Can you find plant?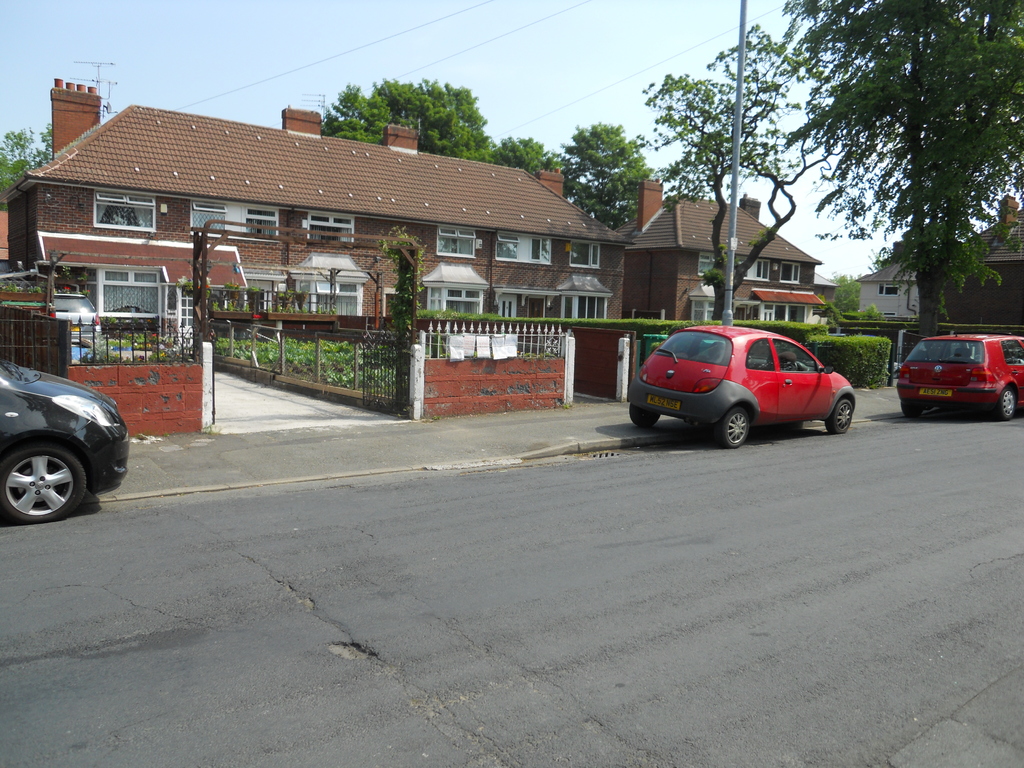
Yes, bounding box: Rect(275, 289, 296, 299).
